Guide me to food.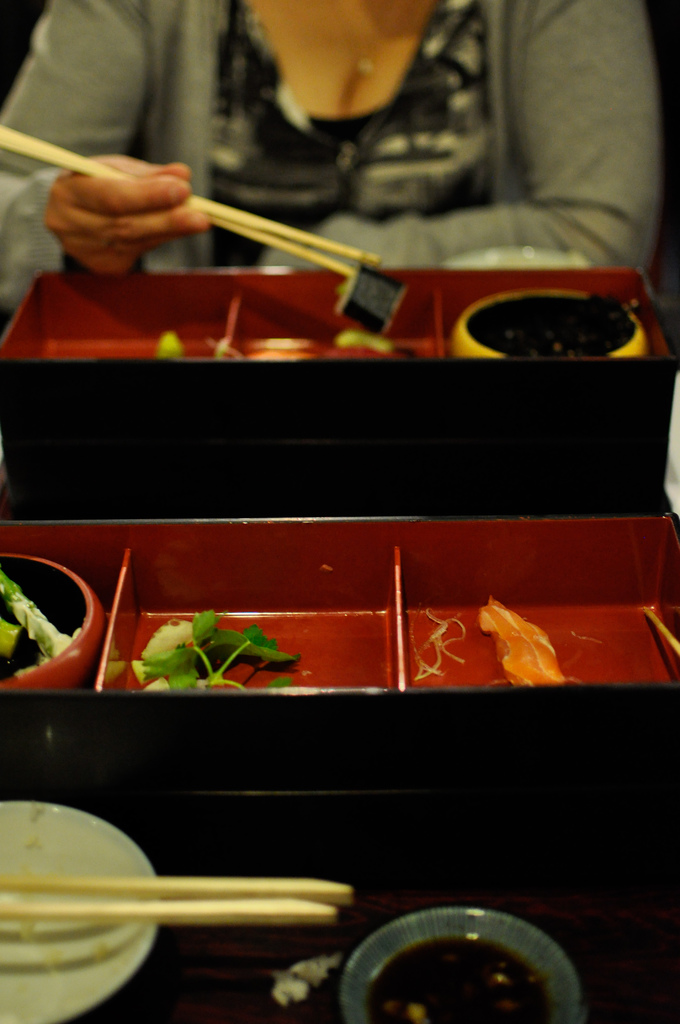
Guidance: box(124, 612, 298, 692).
